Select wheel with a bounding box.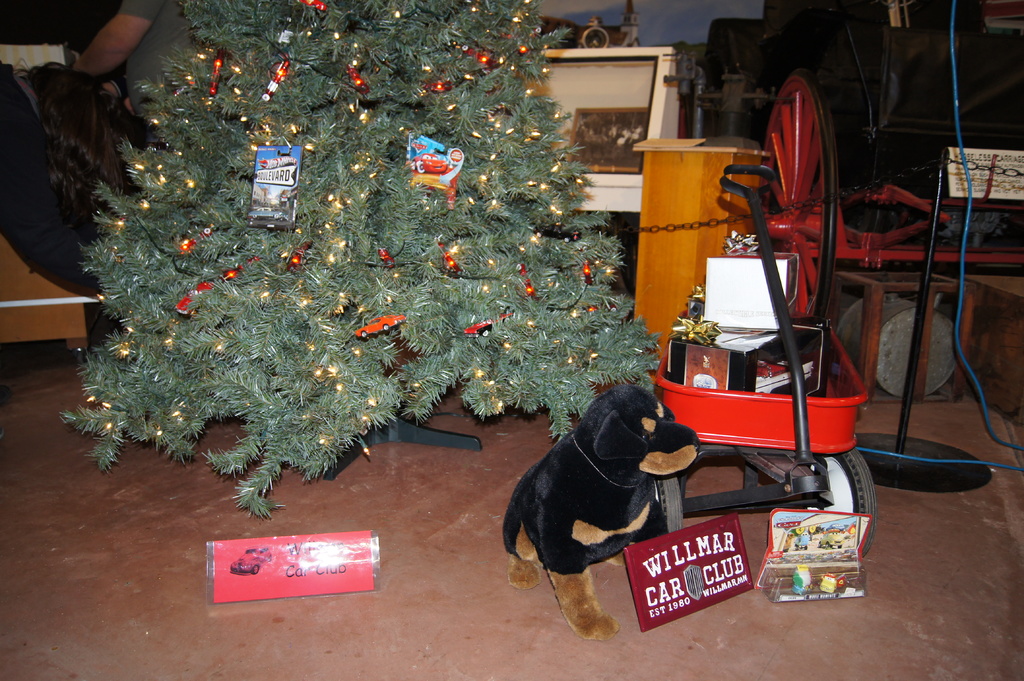
<box>655,473,684,532</box>.
